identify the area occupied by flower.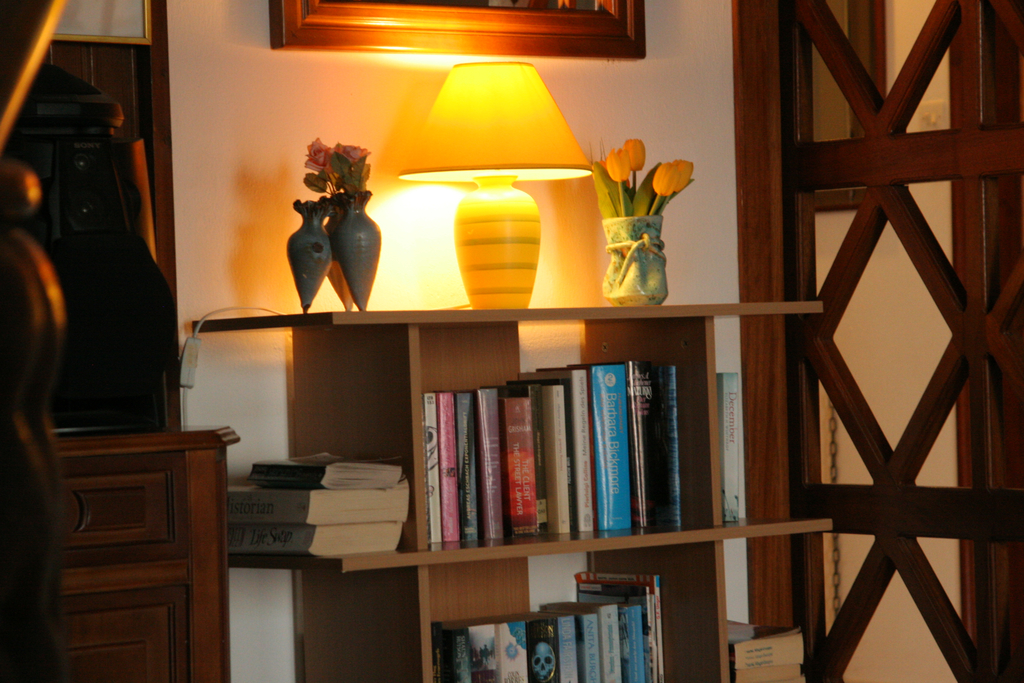
Area: box(673, 157, 695, 192).
